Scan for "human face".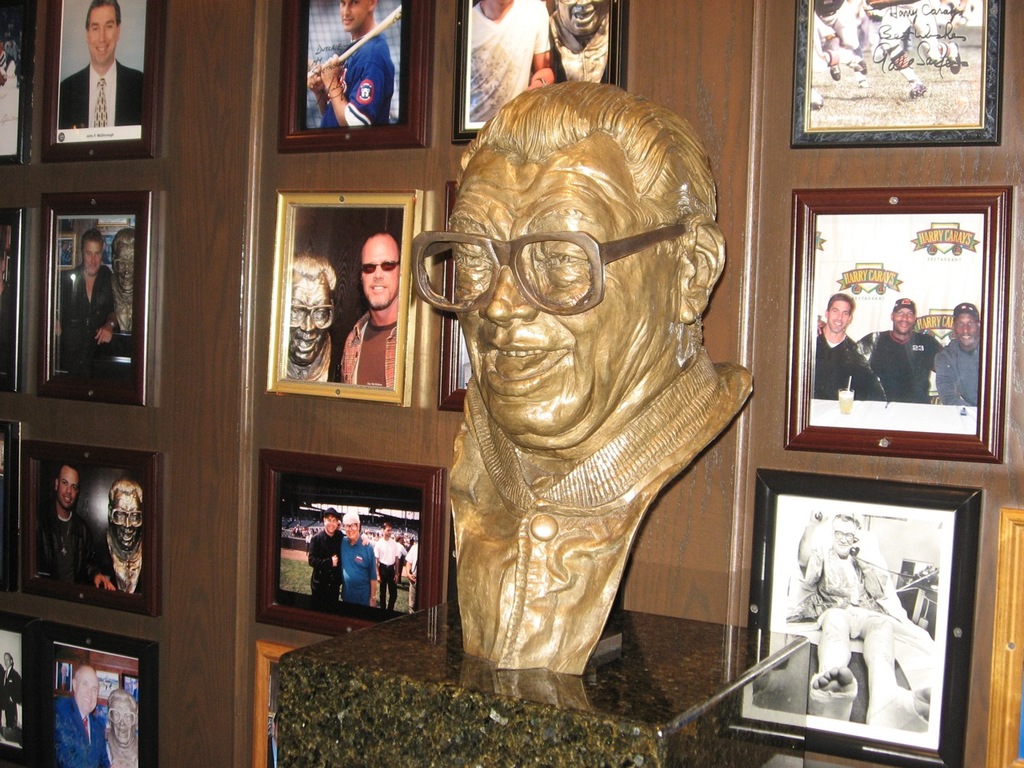
Scan result: box(323, 510, 338, 536).
